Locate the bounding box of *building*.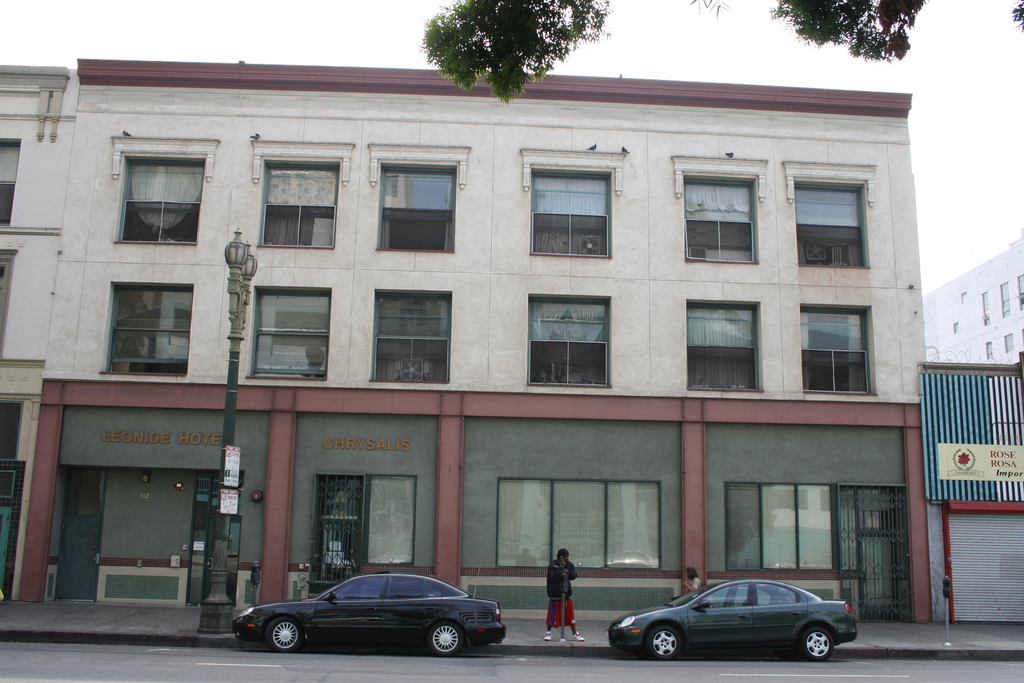
Bounding box: (x1=0, y1=66, x2=84, y2=599).
